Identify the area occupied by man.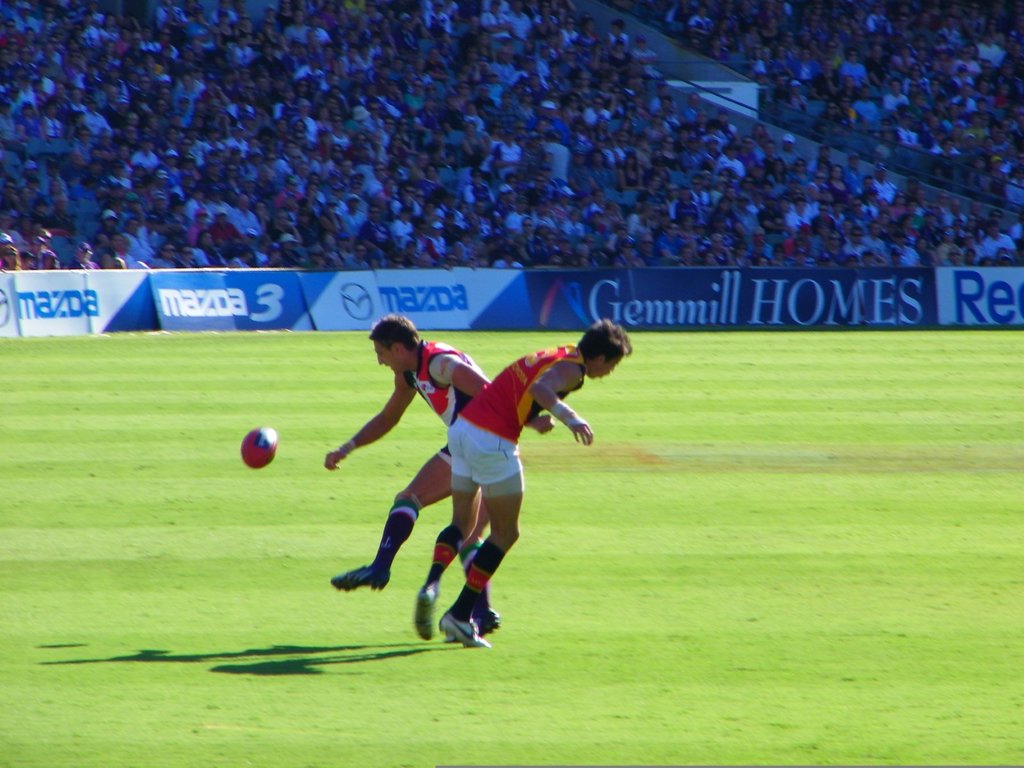
Area: <region>413, 319, 630, 652</region>.
